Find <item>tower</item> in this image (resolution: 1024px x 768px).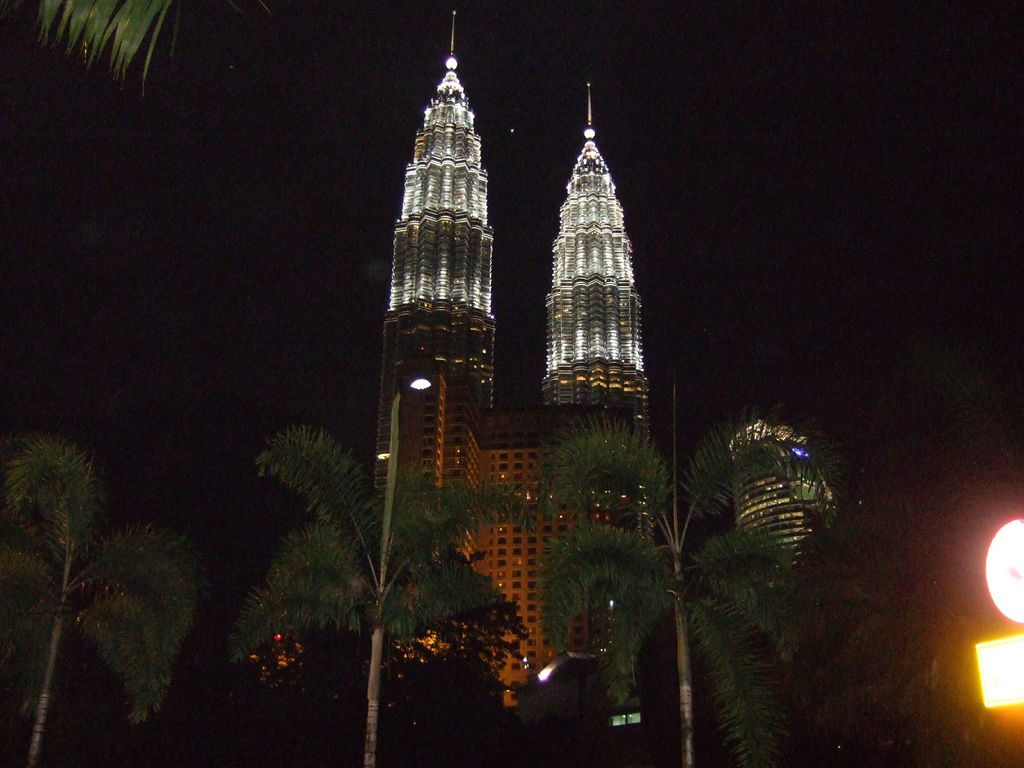
728:412:842:611.
